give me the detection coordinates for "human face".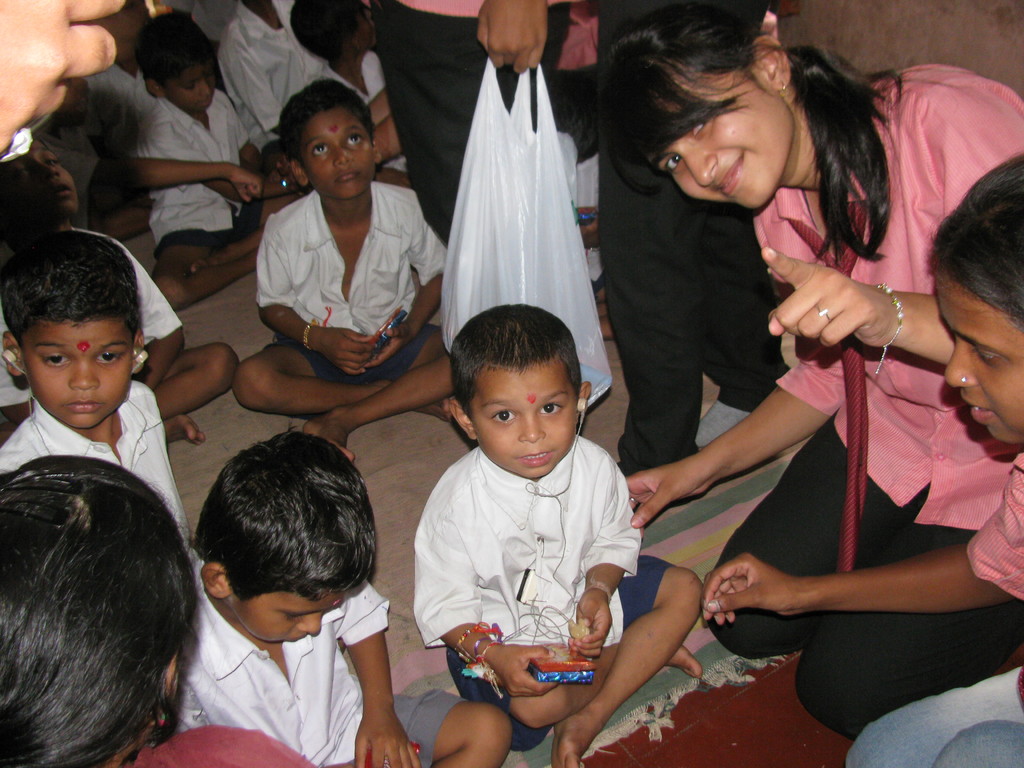
pyautogui.locateOnScreen(166, 57, 216, 114).
